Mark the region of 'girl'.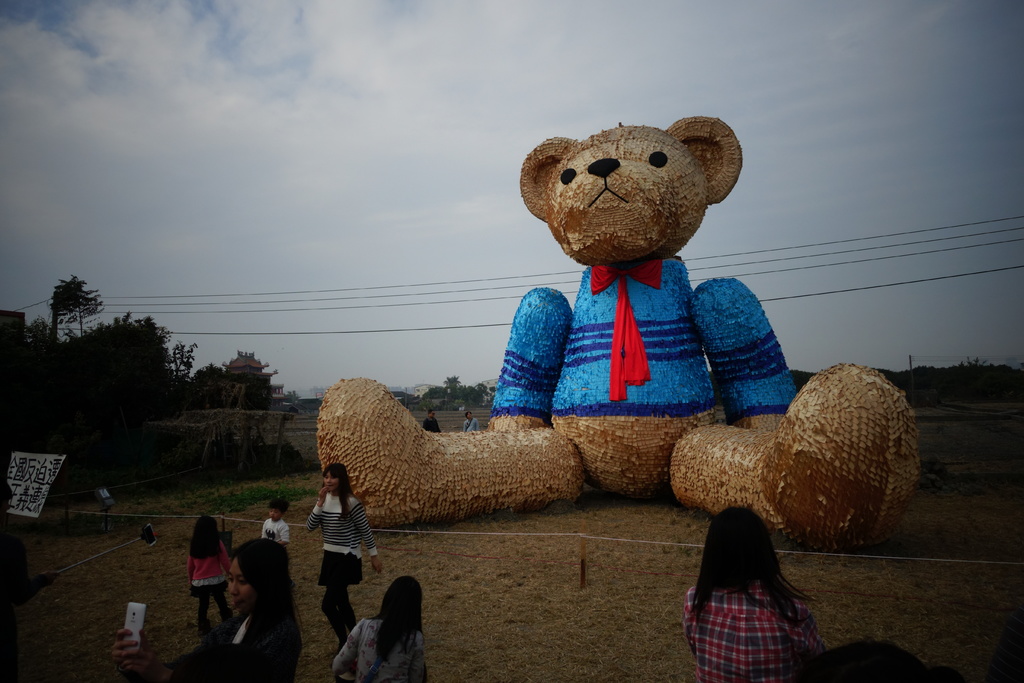
Region: region(675, 502, 831, 682).
